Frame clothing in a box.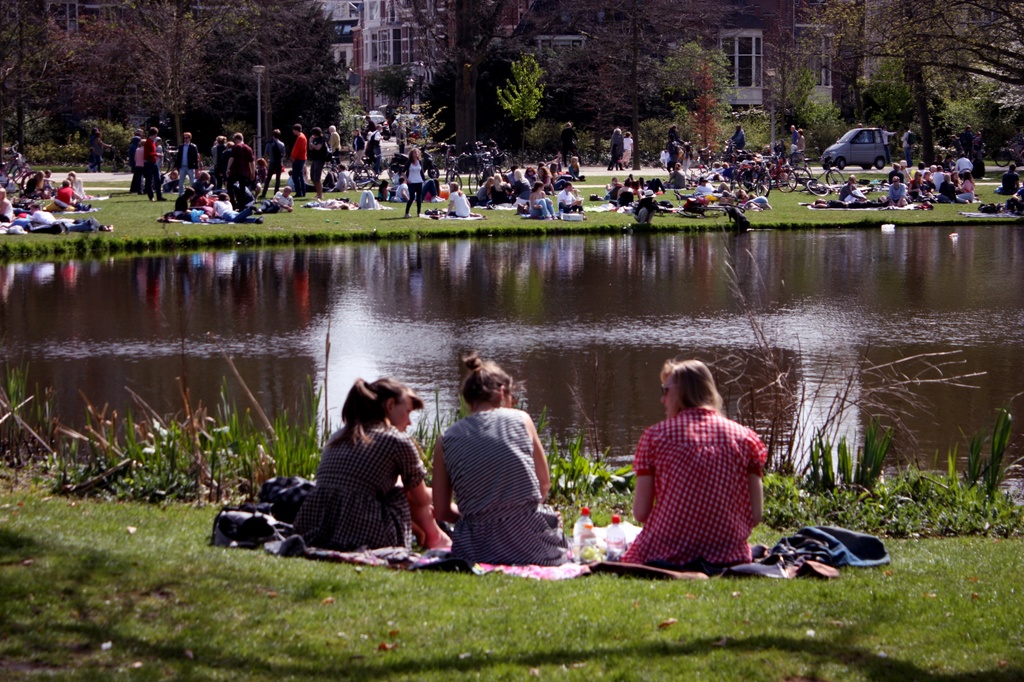
<region>621, 412, 768, 576</region>.
